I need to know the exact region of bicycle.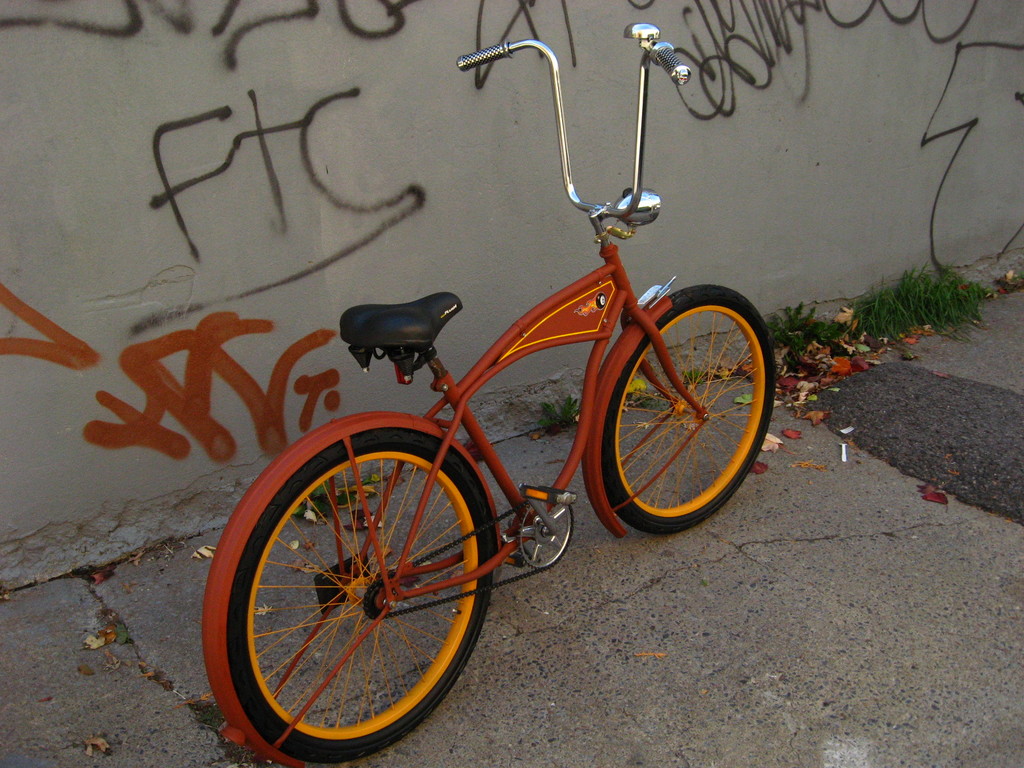
Region: 192 22 774 767.
